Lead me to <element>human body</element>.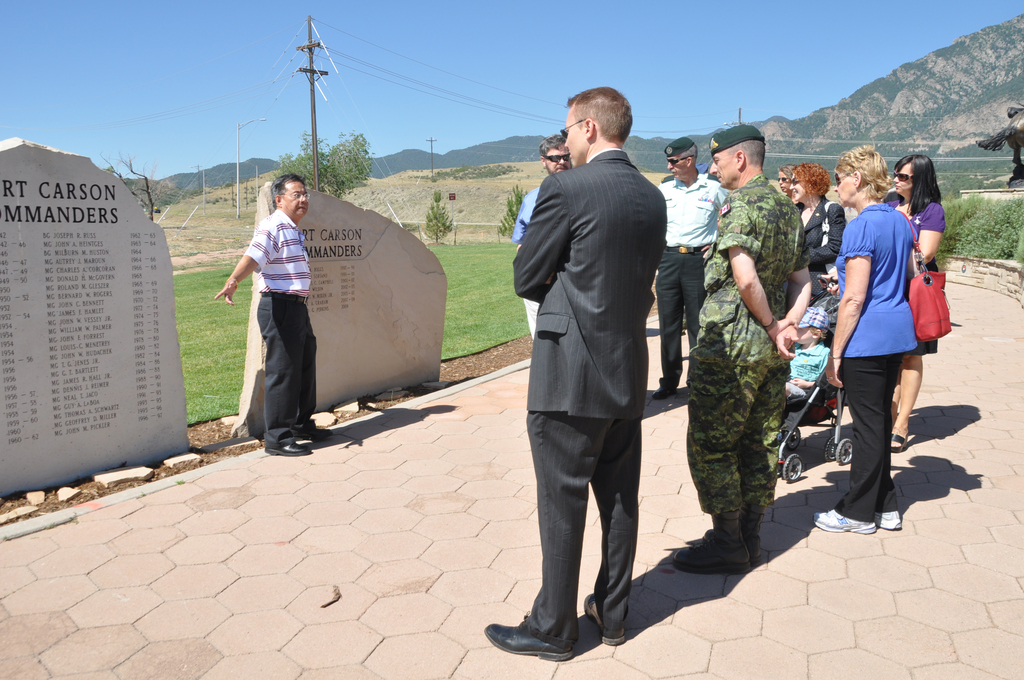
Lead to (887,196,945,451).
